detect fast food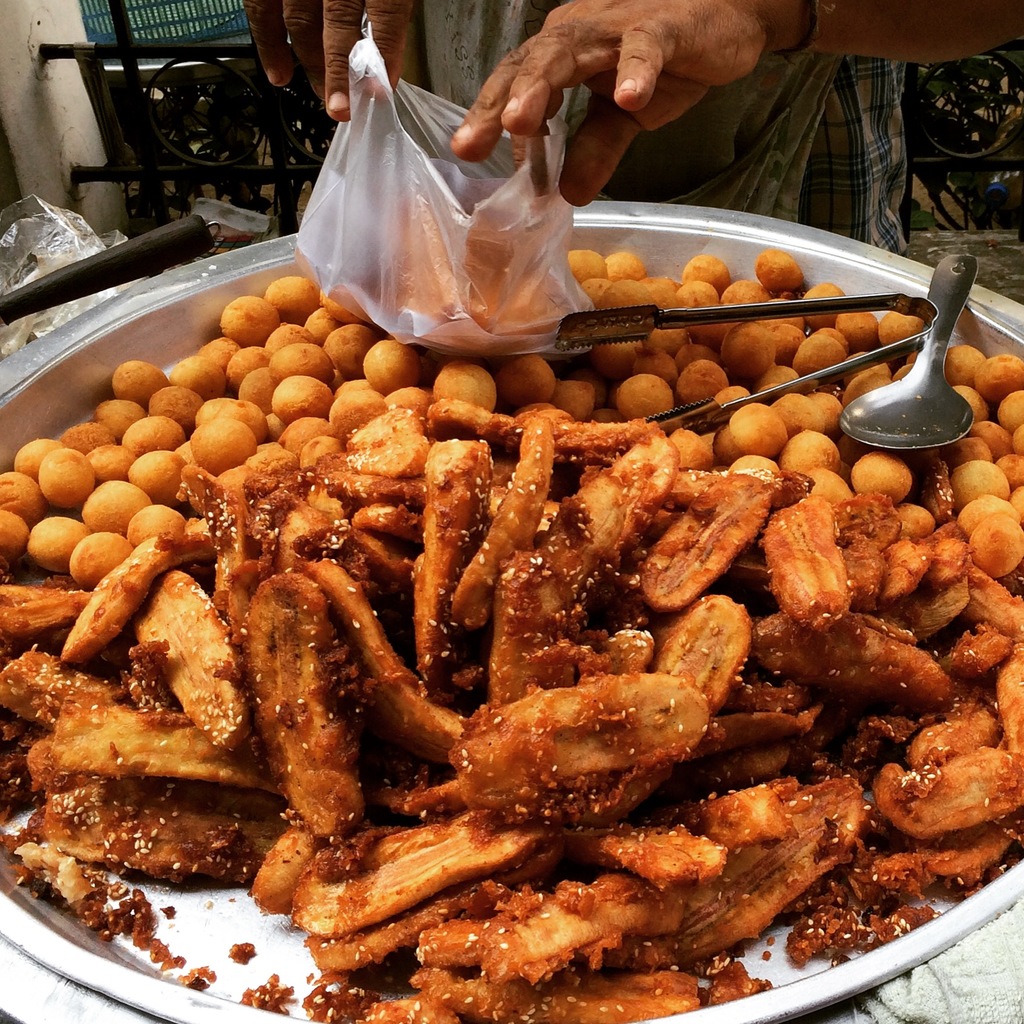
l=30, t=516, r=90, b=565
